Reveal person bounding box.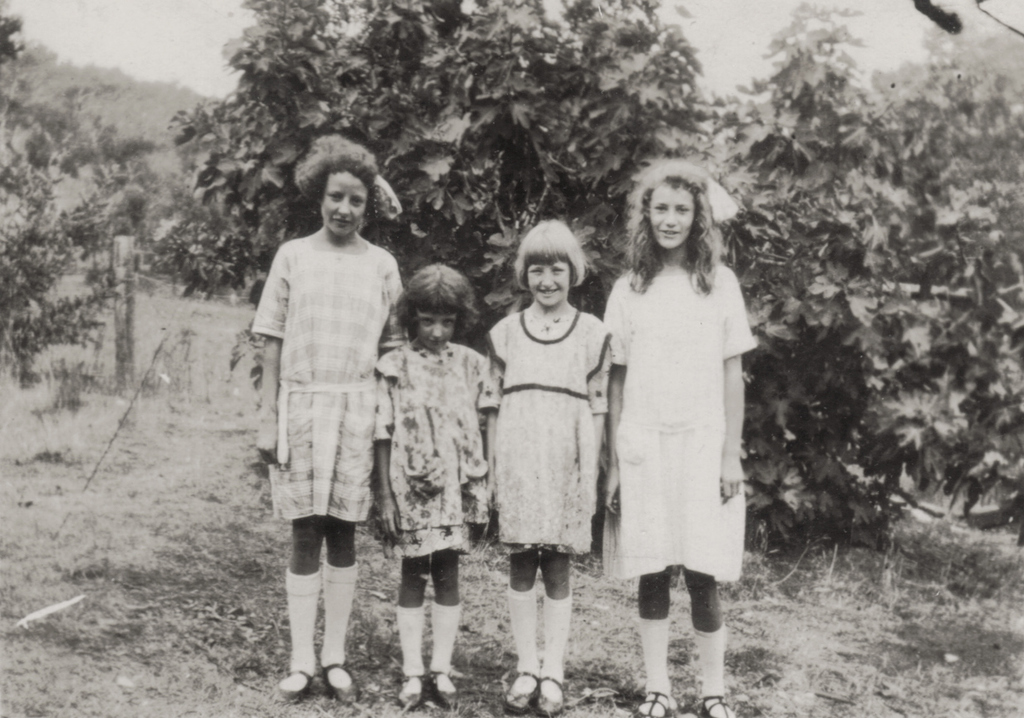
Revealed: [372, 258, 497, 707].
